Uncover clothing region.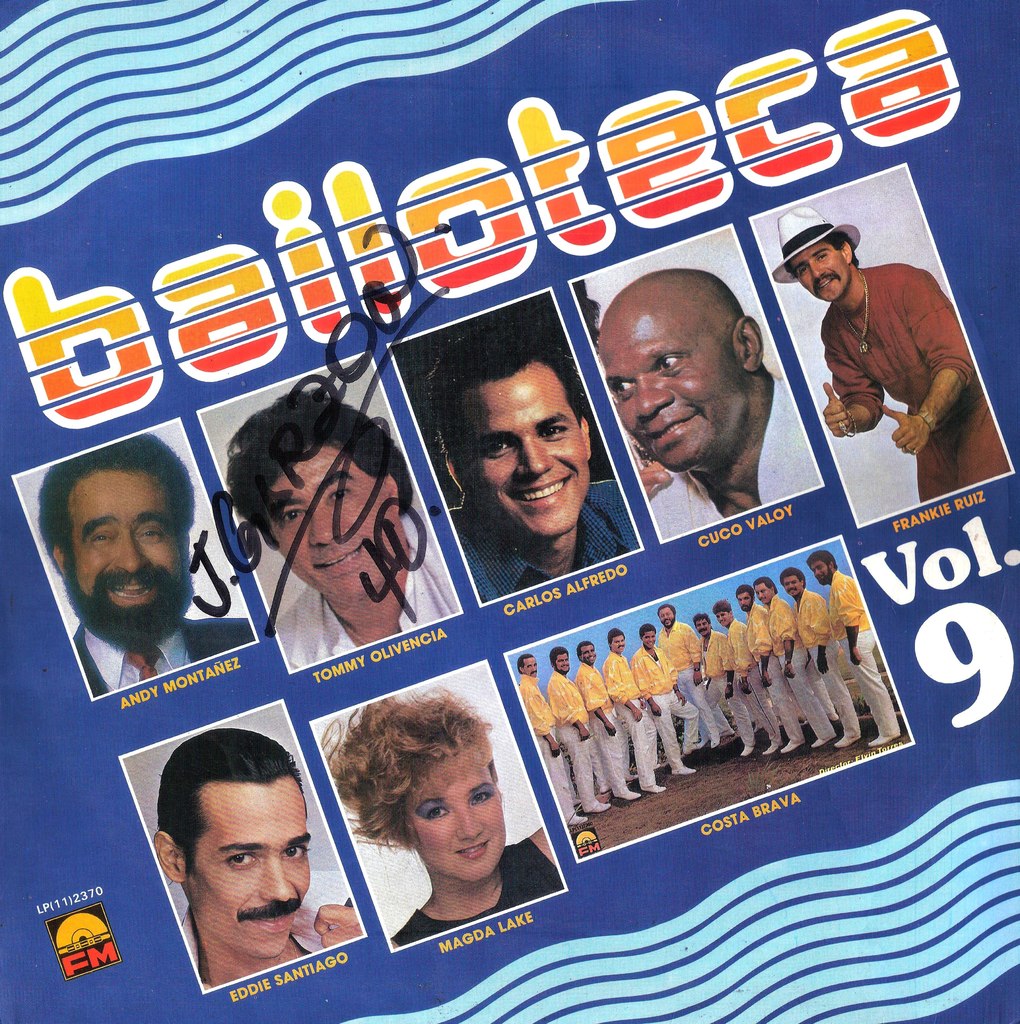
Uncovered: <bbox>643, 615, 708, 751</bbox>.
